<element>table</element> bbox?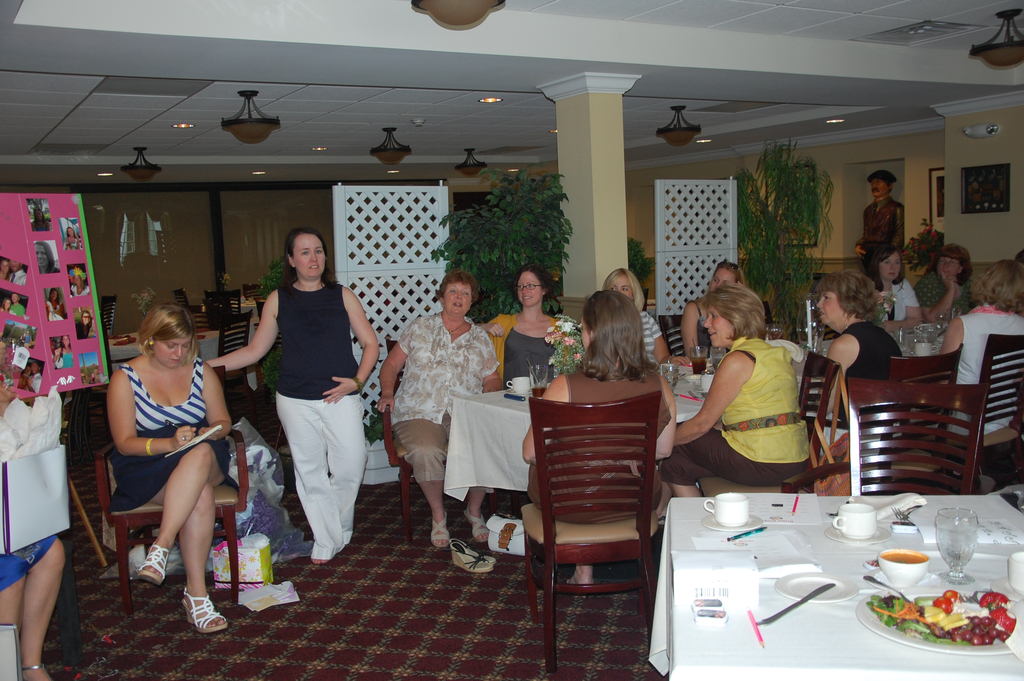
650, 492, 1018, 680
